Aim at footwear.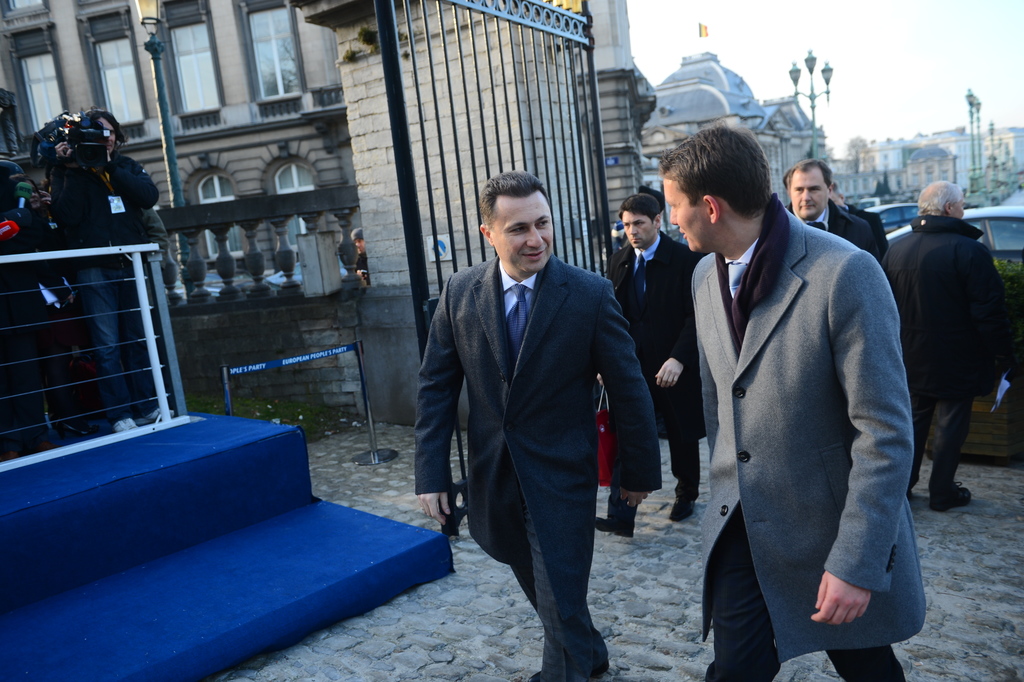
Aimed at 906 491 912 499.
